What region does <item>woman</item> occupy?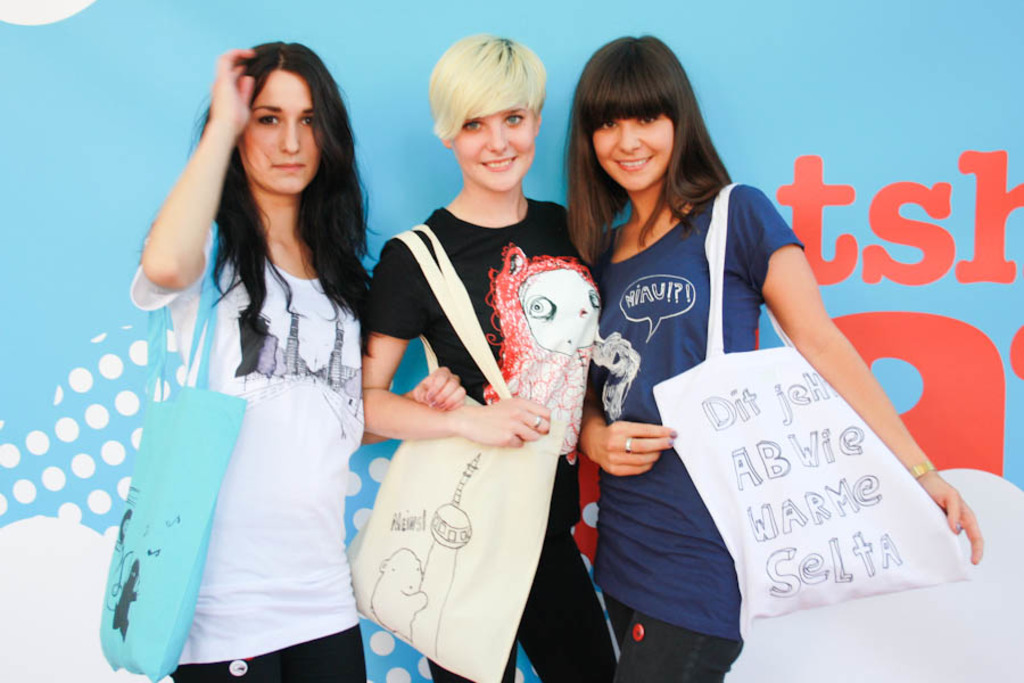
region(129, 36, 466, 682).
